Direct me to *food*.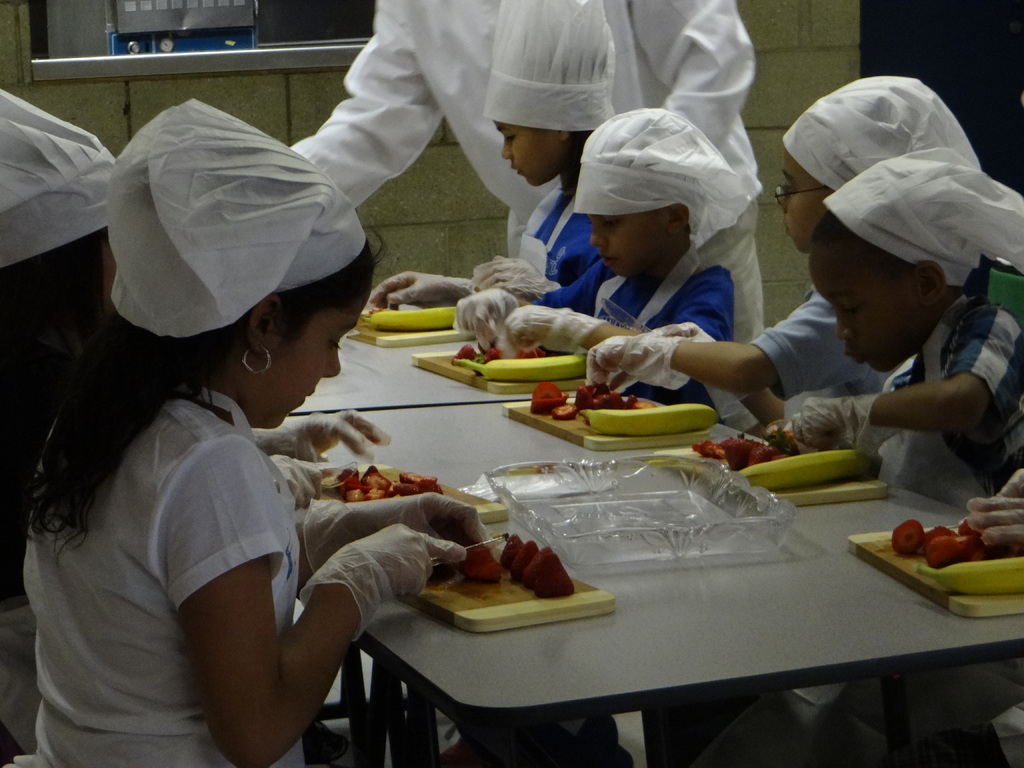
Direction: [x1=355, y1=305, x2=460, y2=332].
